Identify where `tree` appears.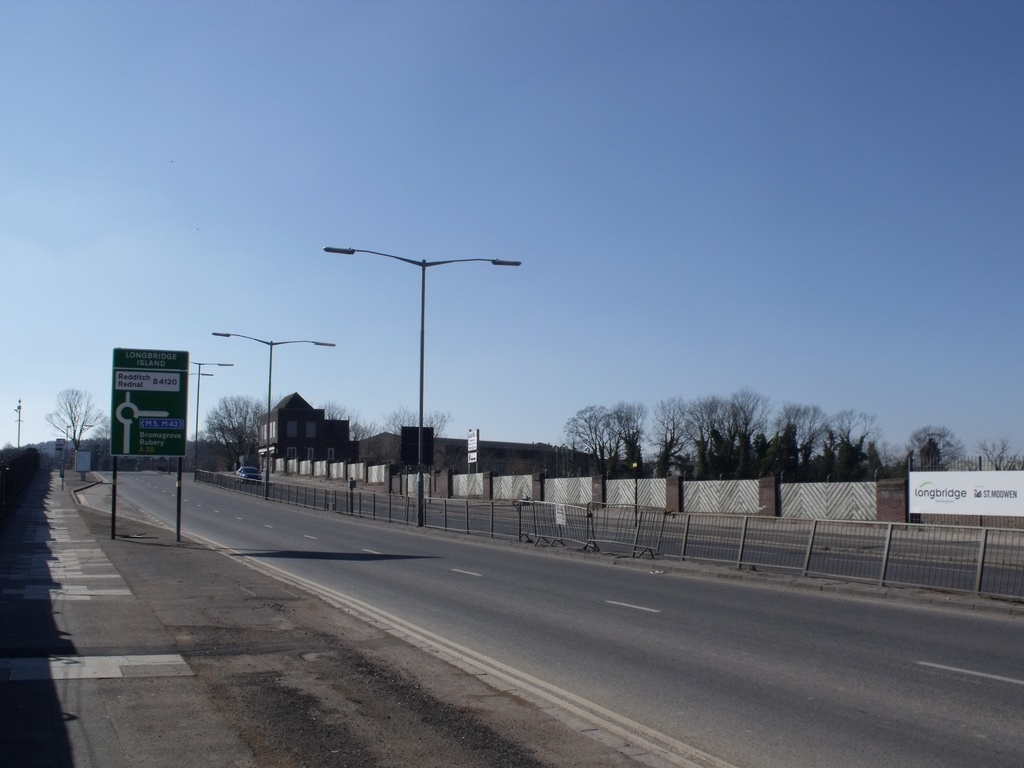
Appears at (772, 401, 825, 481).
